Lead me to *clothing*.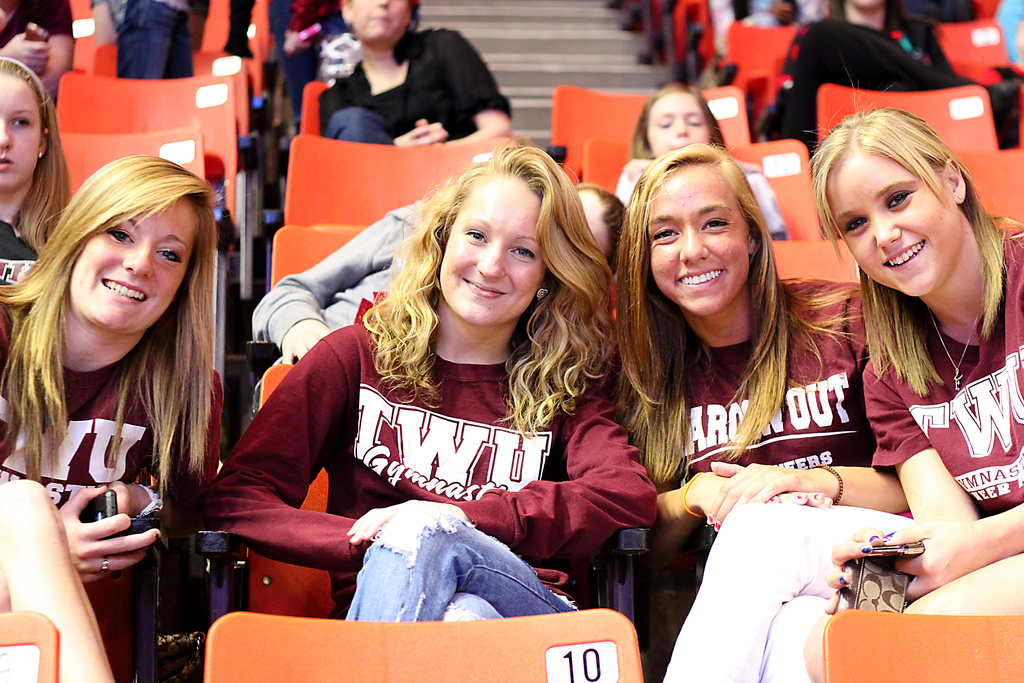
Lead to [863,230,1023,518].
